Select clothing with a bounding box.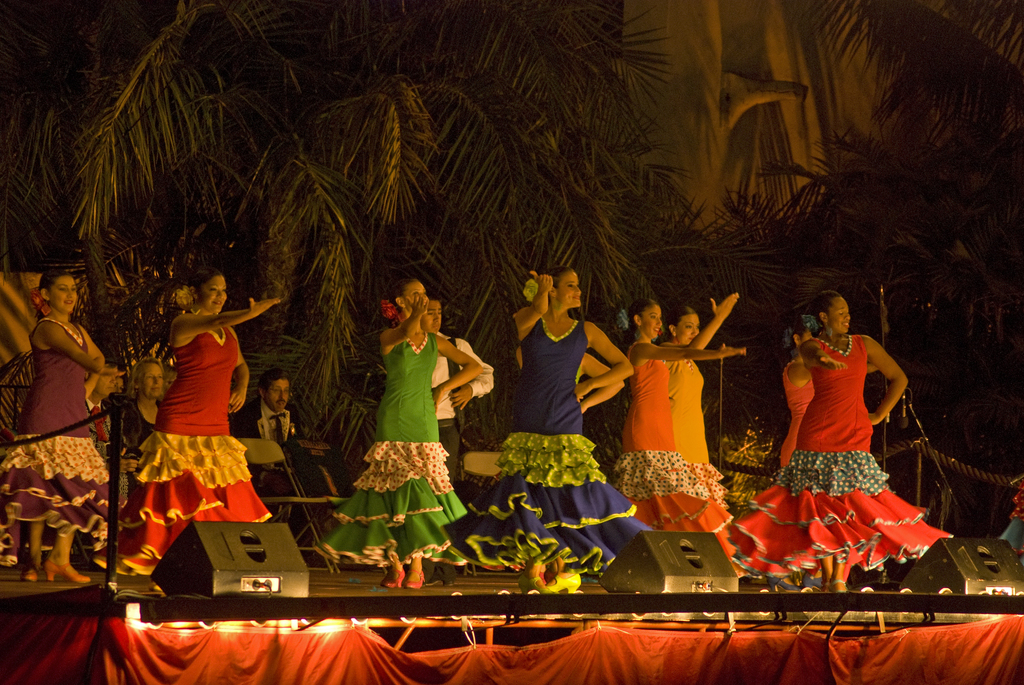
(x1=123, y1=404, x2=152, y2=464).
